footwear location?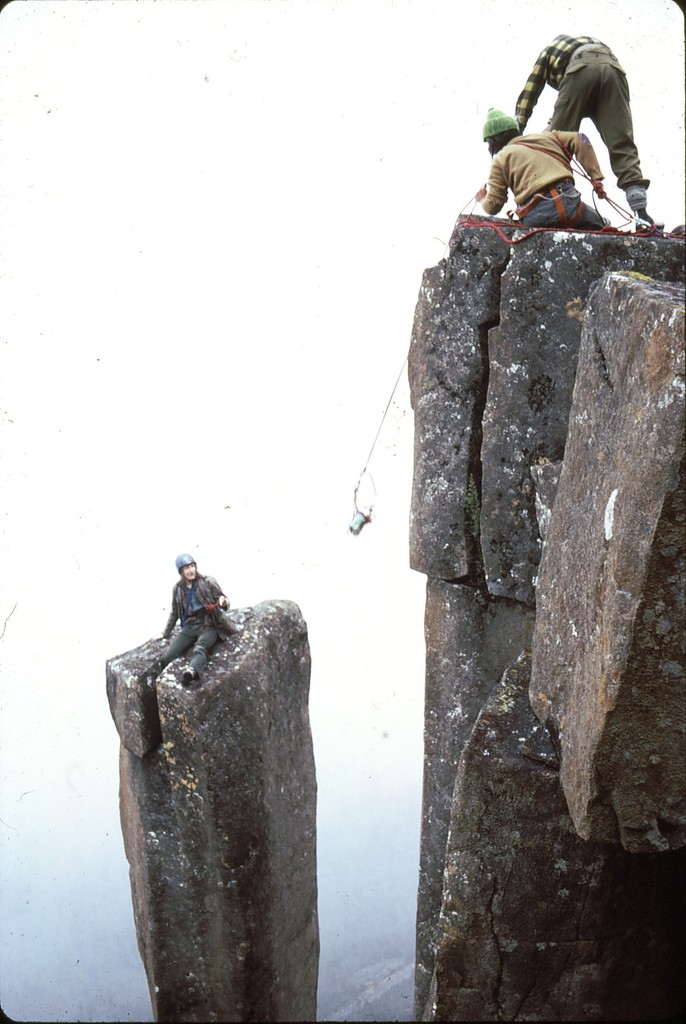
box(181, 662, 199, 691)
